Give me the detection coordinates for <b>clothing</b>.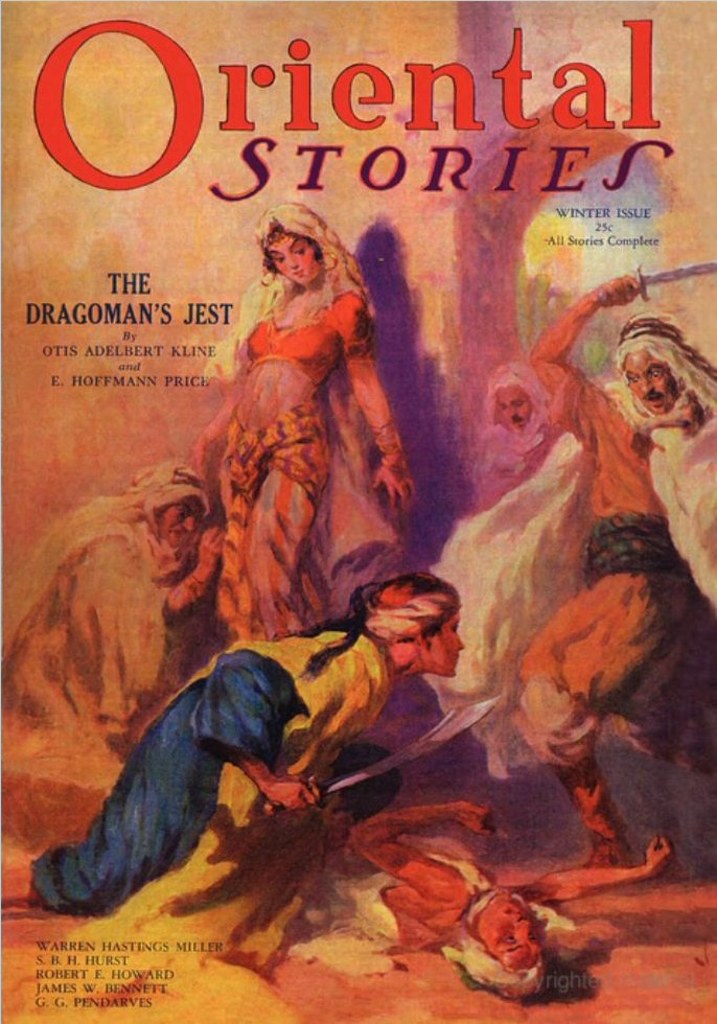
rect(145, 218, 413, 706).
